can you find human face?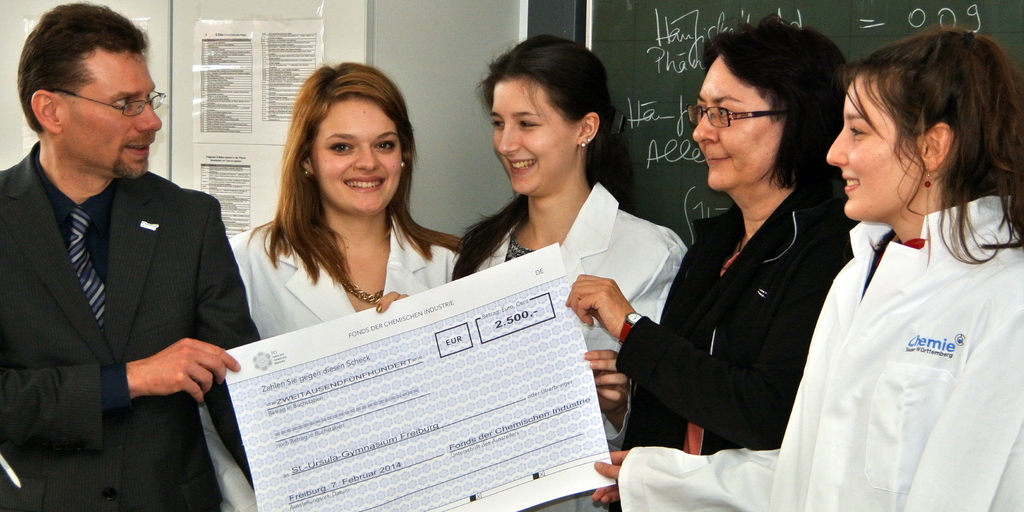
Yes, bounding box: left=691, top=50, right=785, bottom=188.
